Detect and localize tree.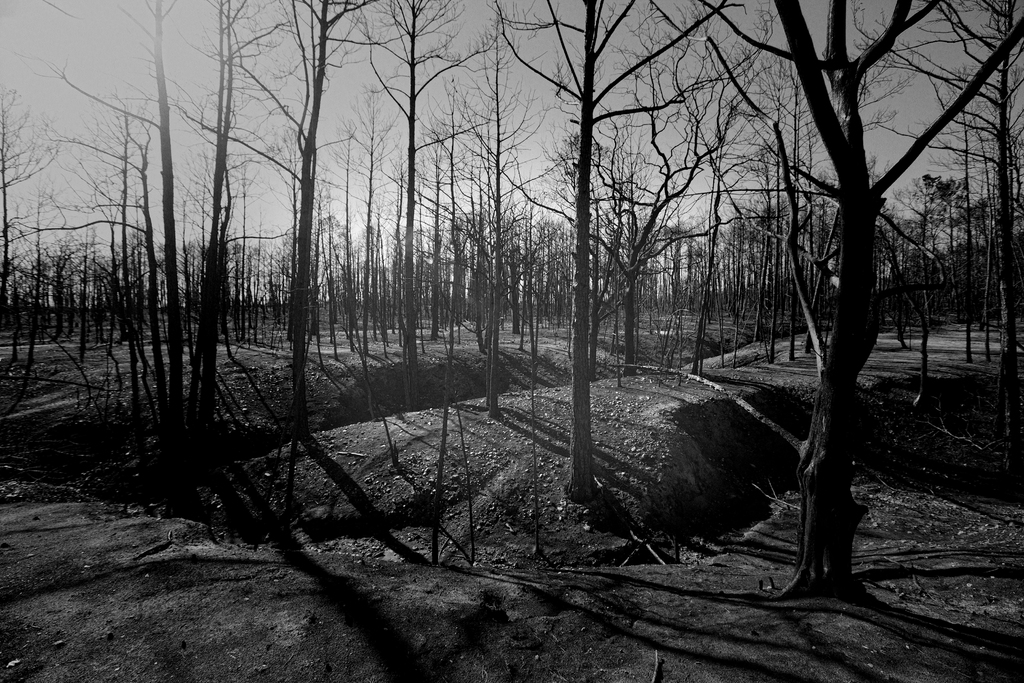
Localized at [84, 223, 94, 388].
